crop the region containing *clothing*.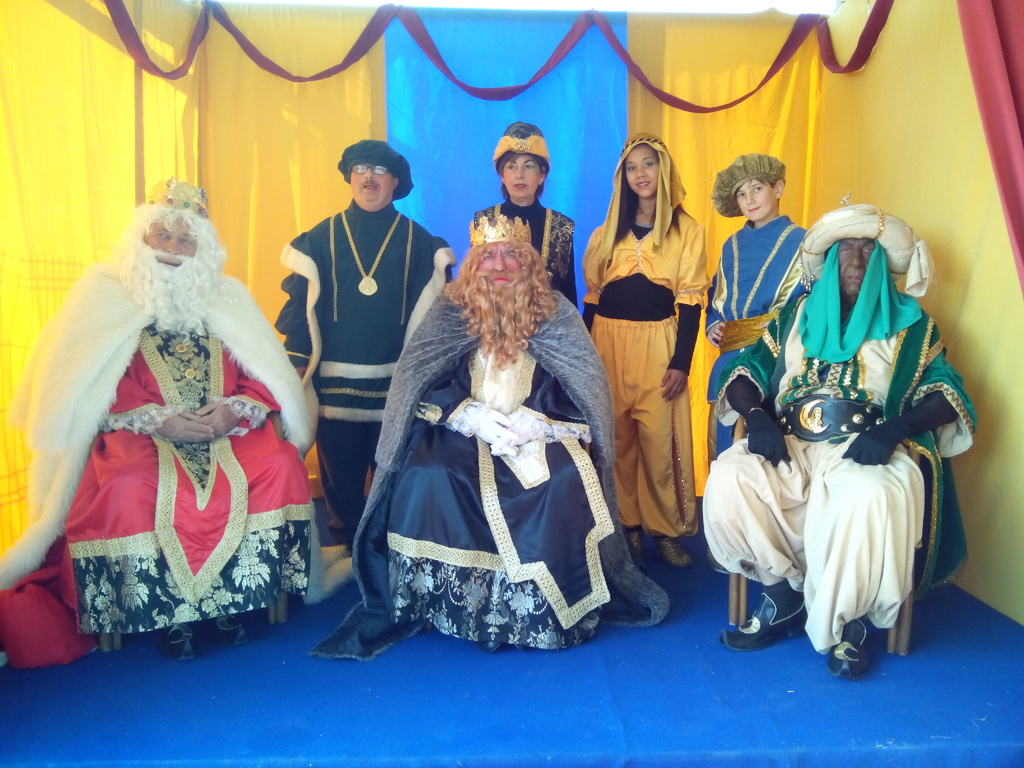
Crop region: <box>703,149,810,463</box>.
